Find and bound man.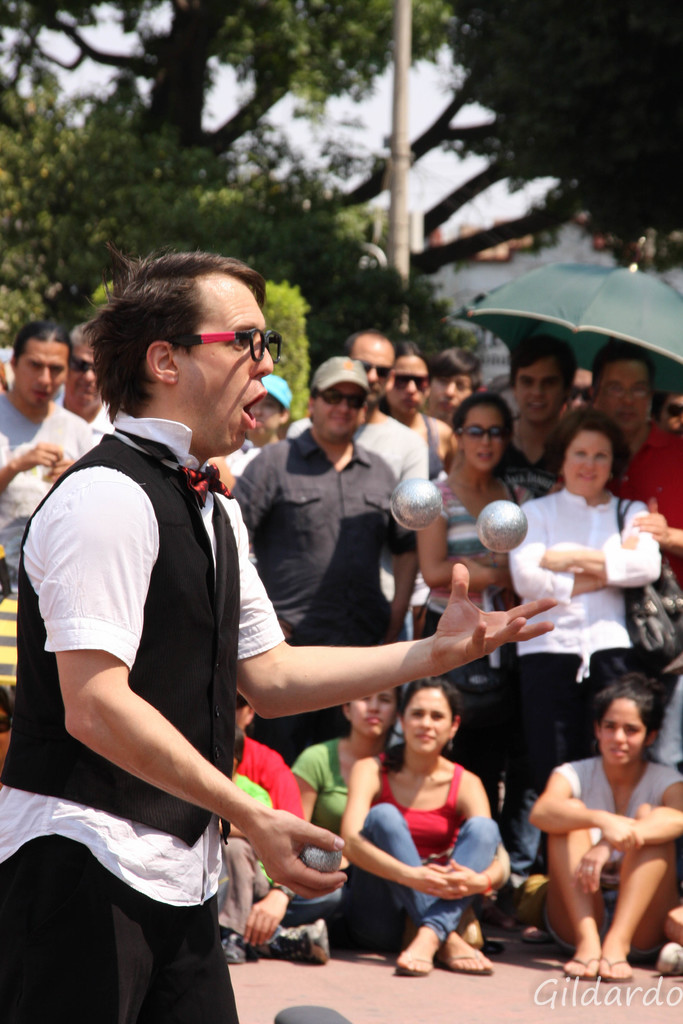
Bound: [x1=0, y1=324, x2=86, y2=599].
